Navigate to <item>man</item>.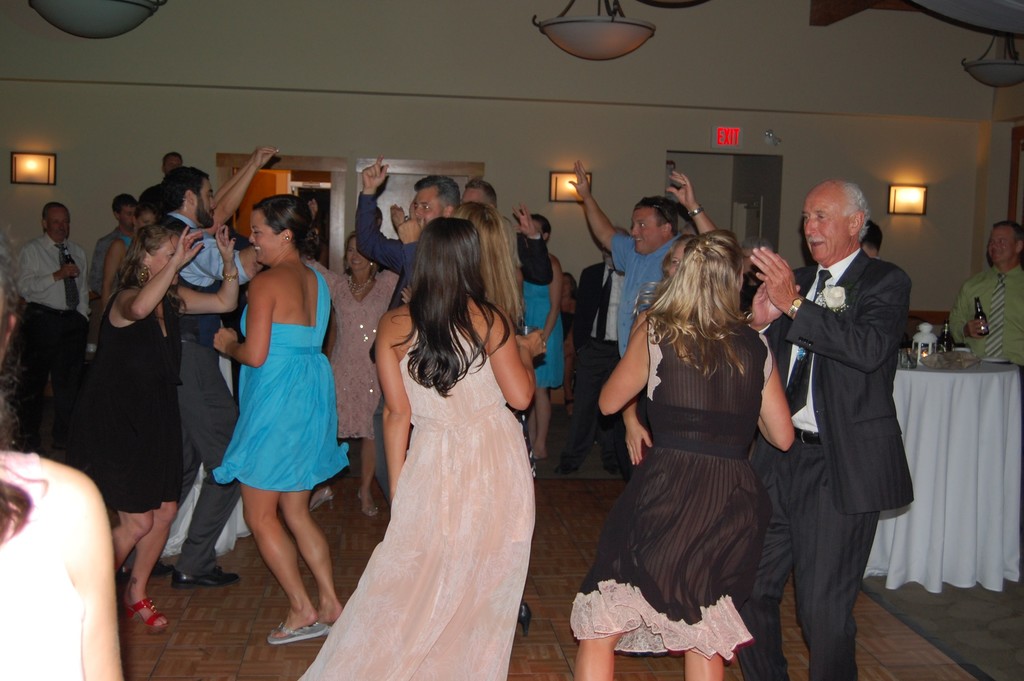
Navigation target: {"x1": 353, "y1": 154, "x2": 458, "y2": 508}.
